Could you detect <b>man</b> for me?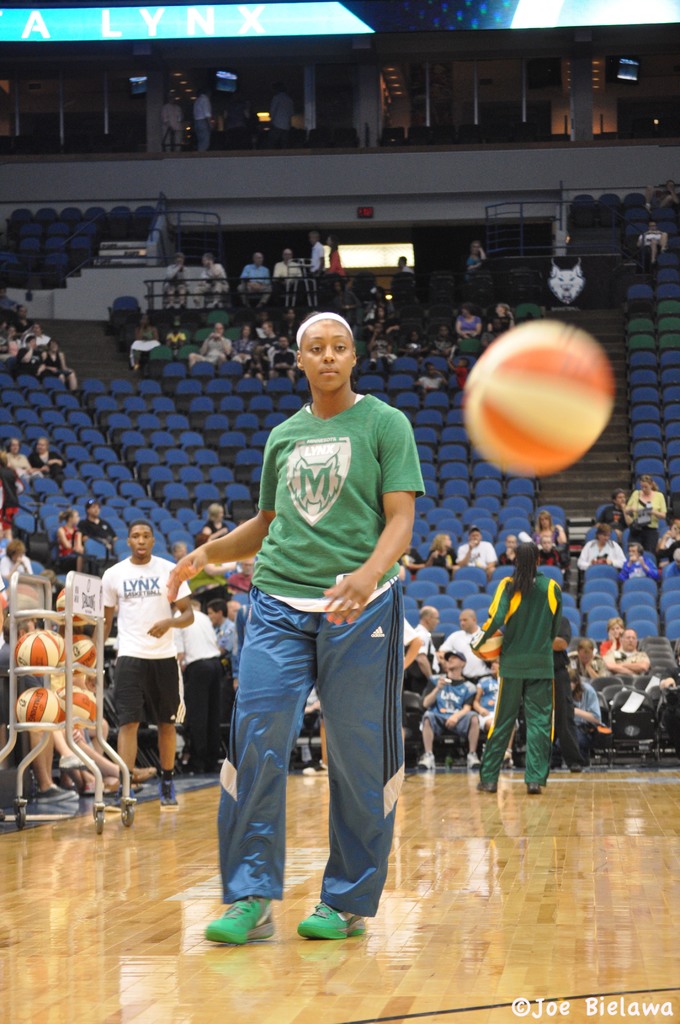
Detection result: locate(663, 181, 679, 209).
